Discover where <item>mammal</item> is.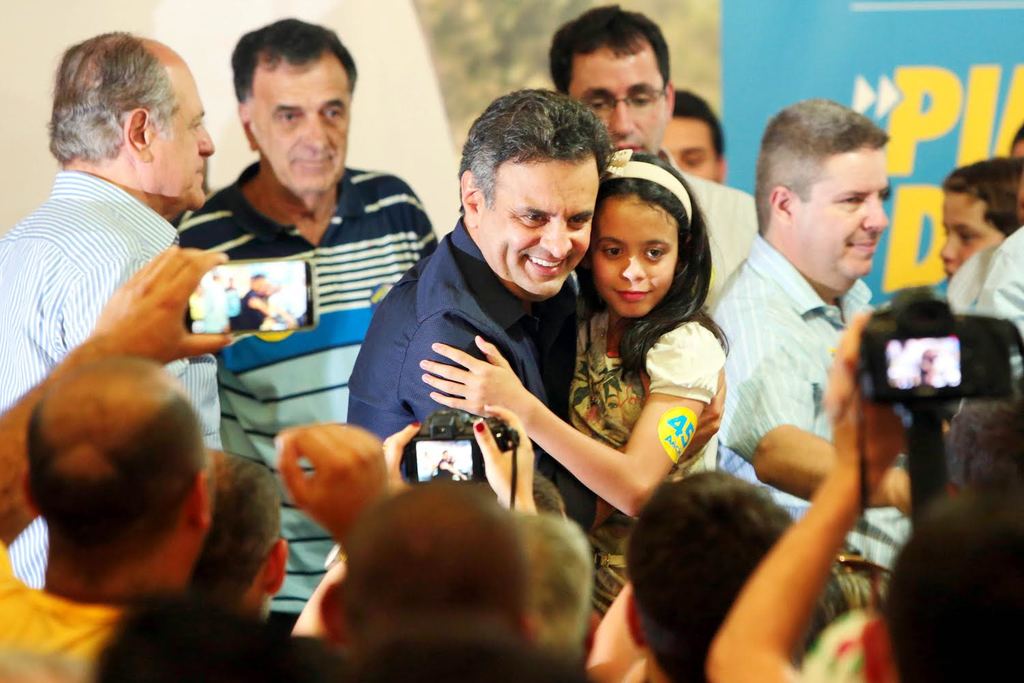
Discovered at region(937, 158, 1020, 298).
